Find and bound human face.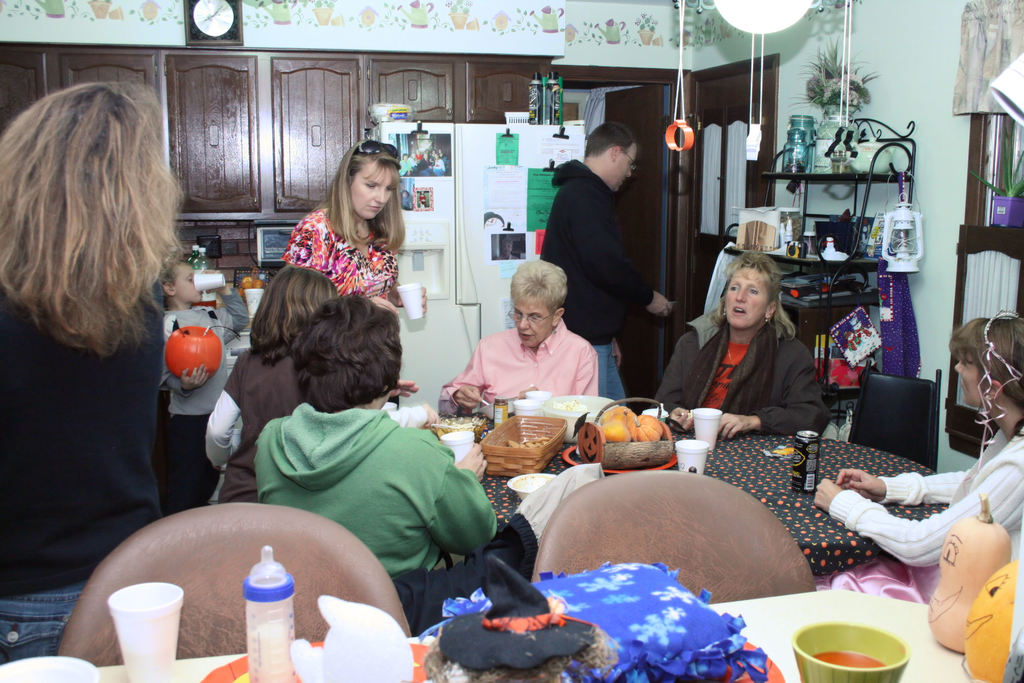
Bound: <bbox>957, 352, 980, 406</bbox>.
